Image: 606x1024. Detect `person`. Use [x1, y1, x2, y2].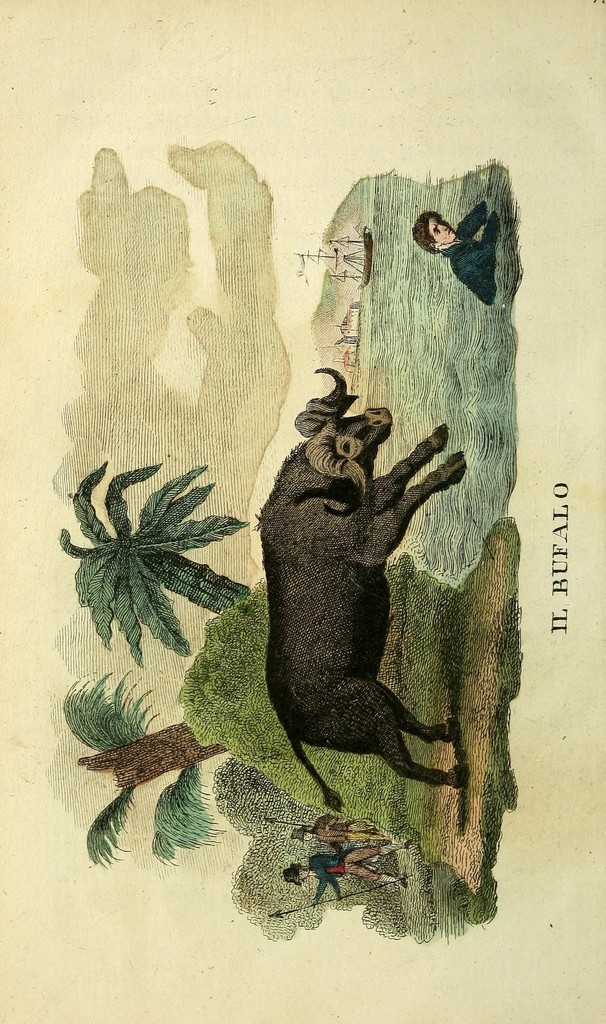
[279, 835, 409, 904].
